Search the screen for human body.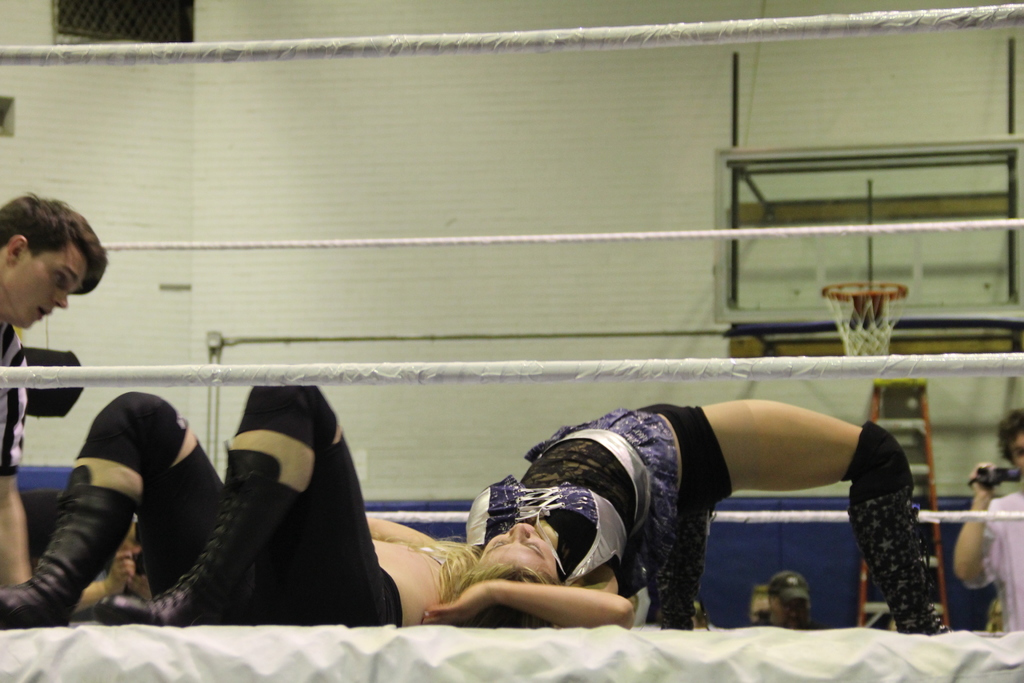
Found at bbox=[0, 378, 632, 626].
